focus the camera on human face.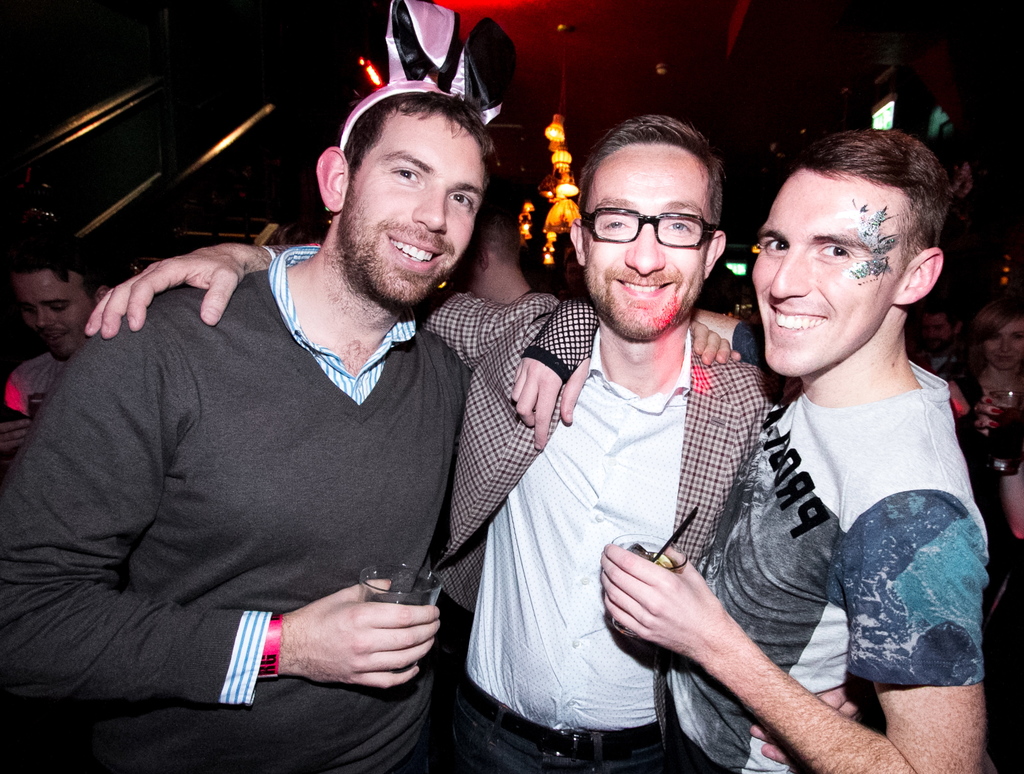
Focus region: rect(924, 311, 955, 350).
